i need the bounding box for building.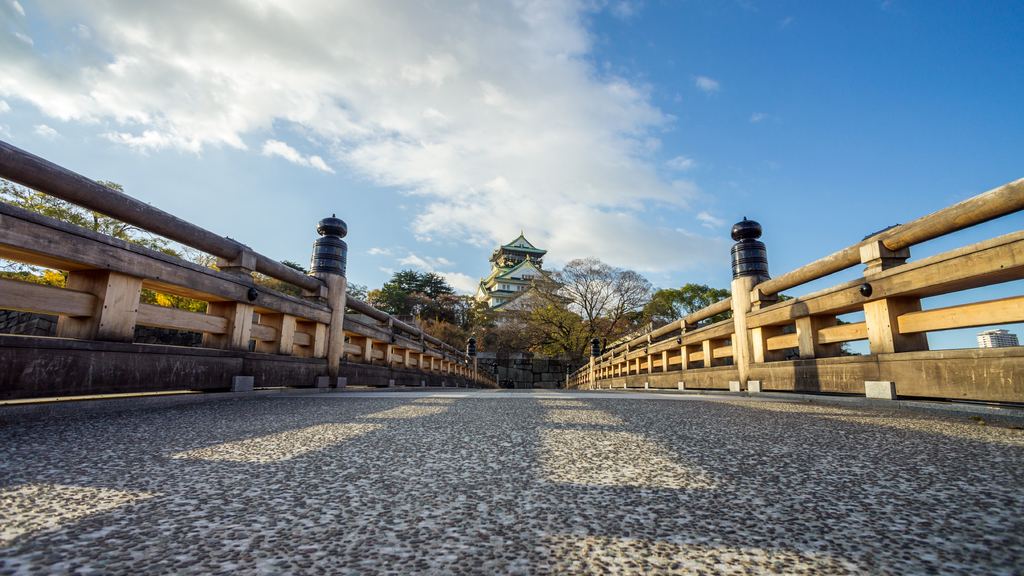
Here it is: locate(579, 315, 673, 356).
